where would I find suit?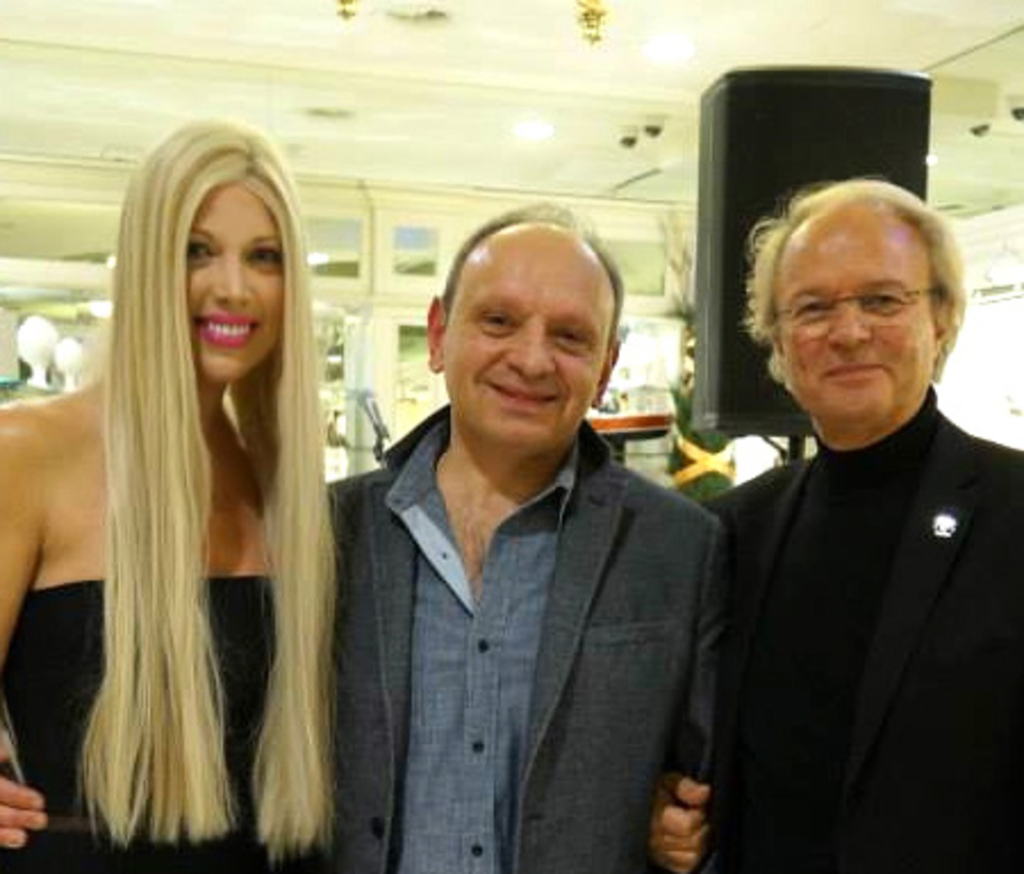
At left=694, top=389, right=1022, bottom=872.
